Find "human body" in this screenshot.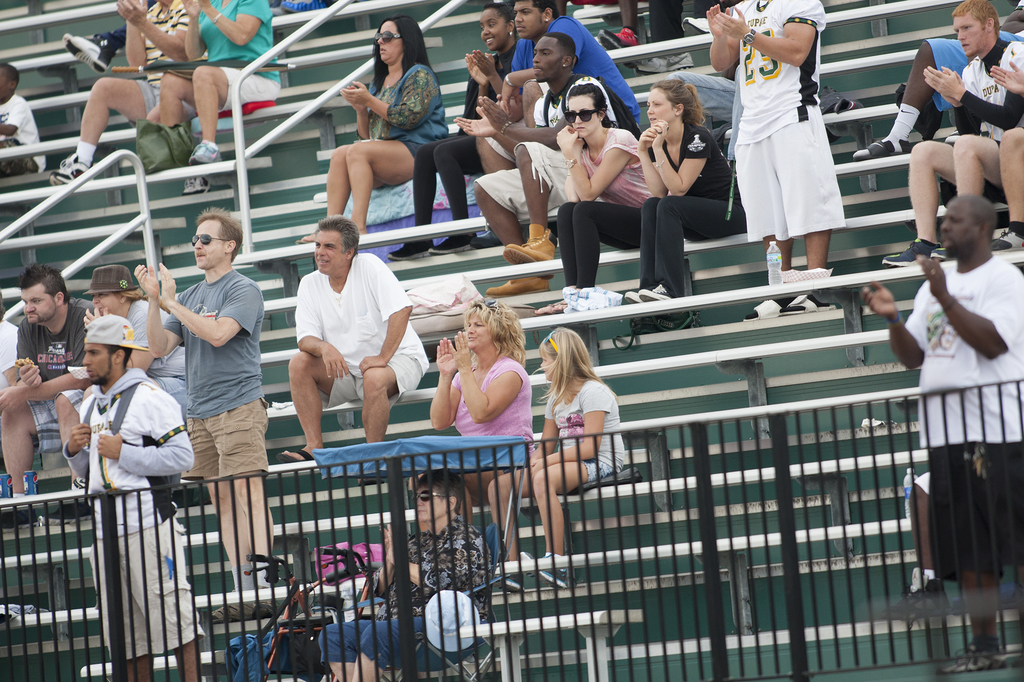
The bounding box for "human body" is <bbox>298, 13, 447, 250</bbox>.
